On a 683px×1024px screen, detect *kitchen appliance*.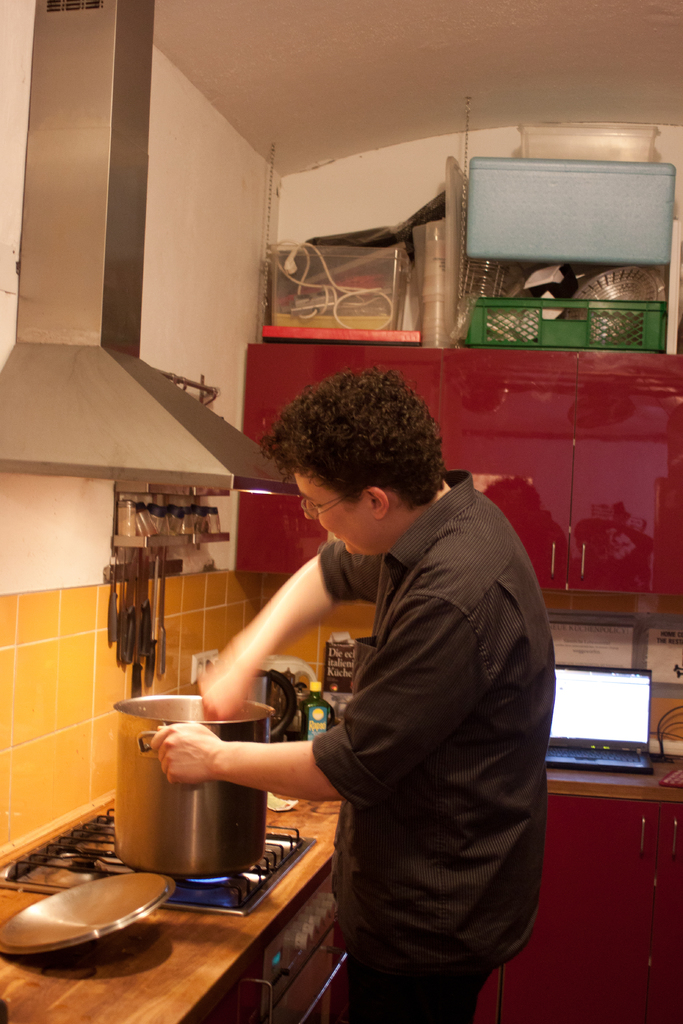
{"left": 107, "top": 487, "right": 222, "bottom": 561}.
